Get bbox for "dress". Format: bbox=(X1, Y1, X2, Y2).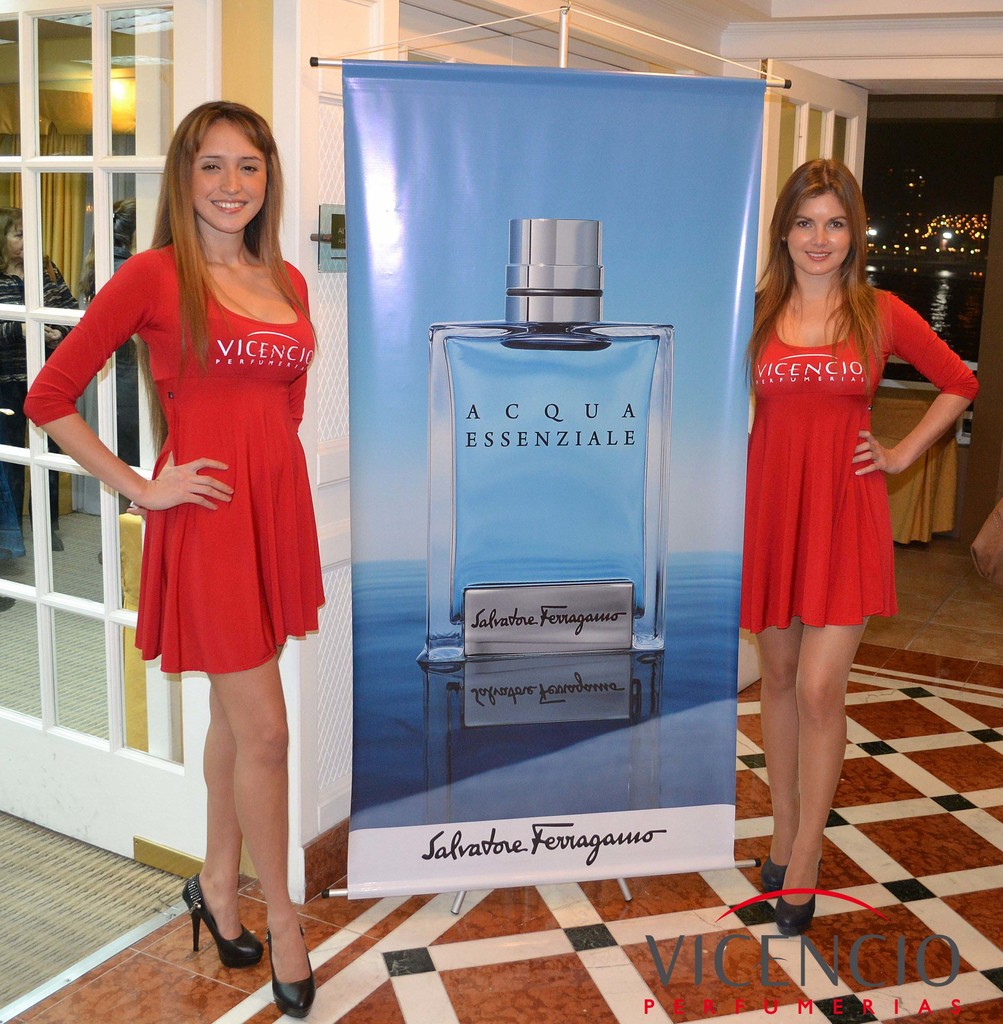
bbox=(22, 244, 330, 671).
